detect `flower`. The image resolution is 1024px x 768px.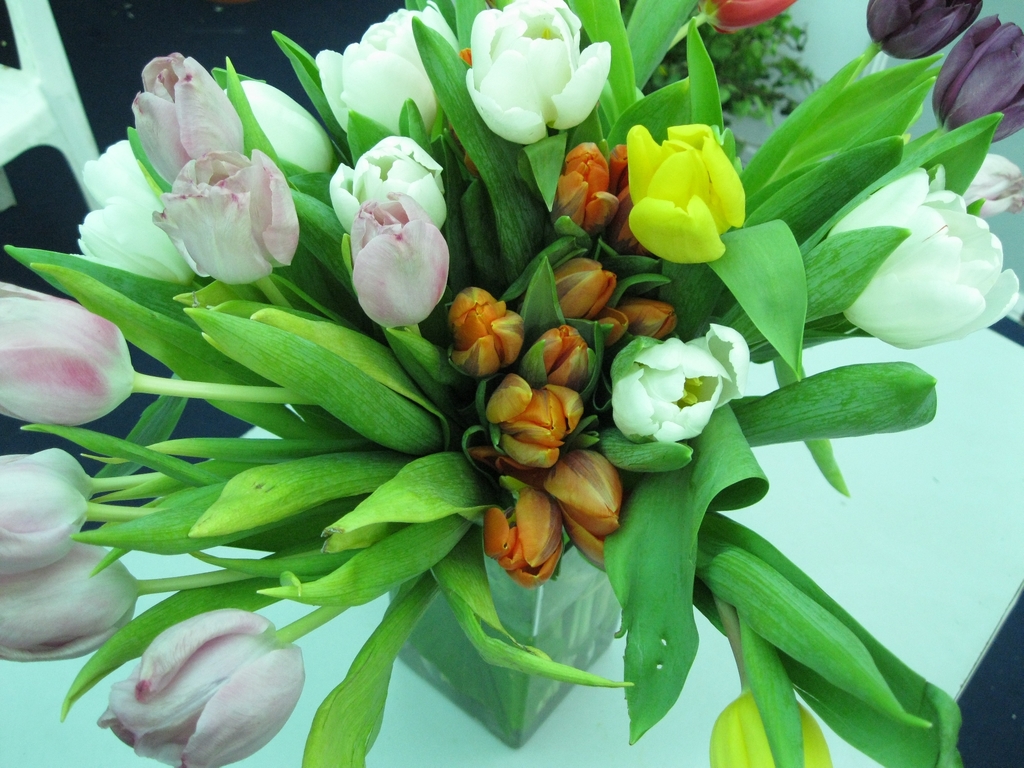
439:280:525:370.
